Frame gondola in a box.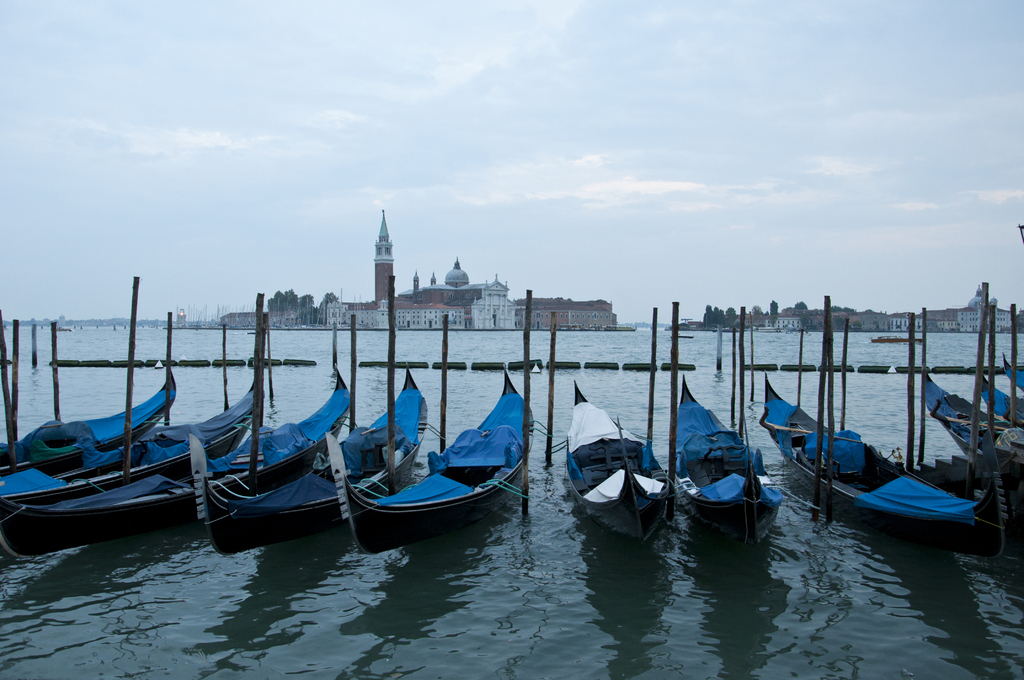
{"x1": 755, "y1": 357, "x2": 985, "y2": 549}.
